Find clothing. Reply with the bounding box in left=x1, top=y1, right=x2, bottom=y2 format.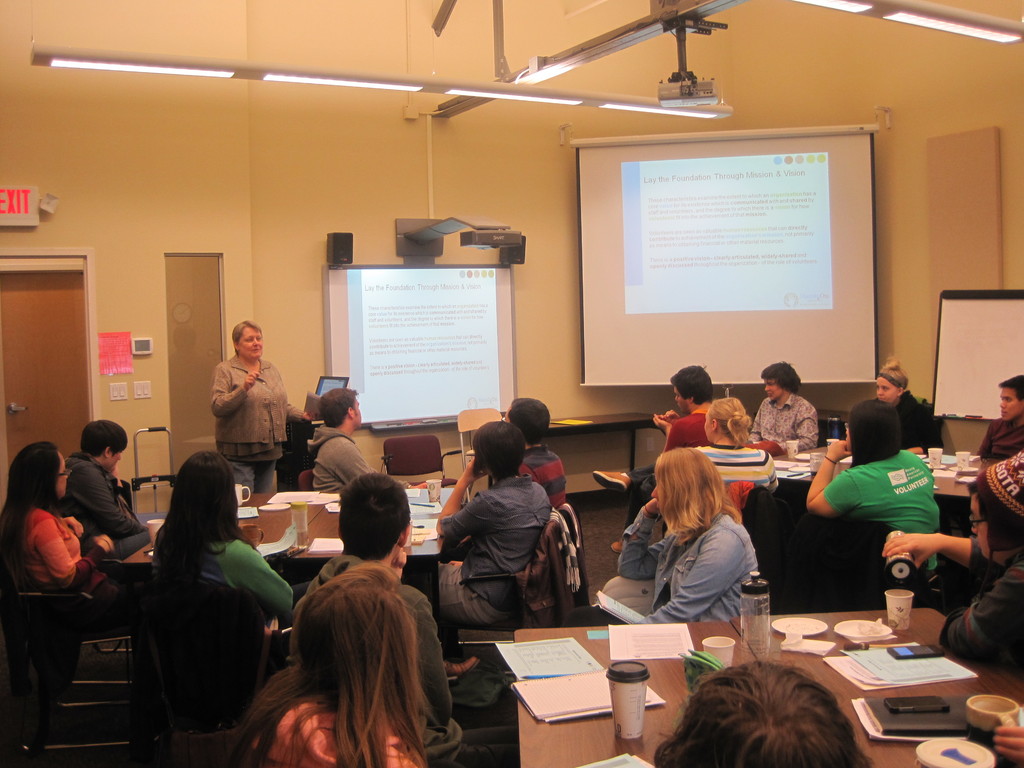
left=893, top=393, right=941, bottom=463.
